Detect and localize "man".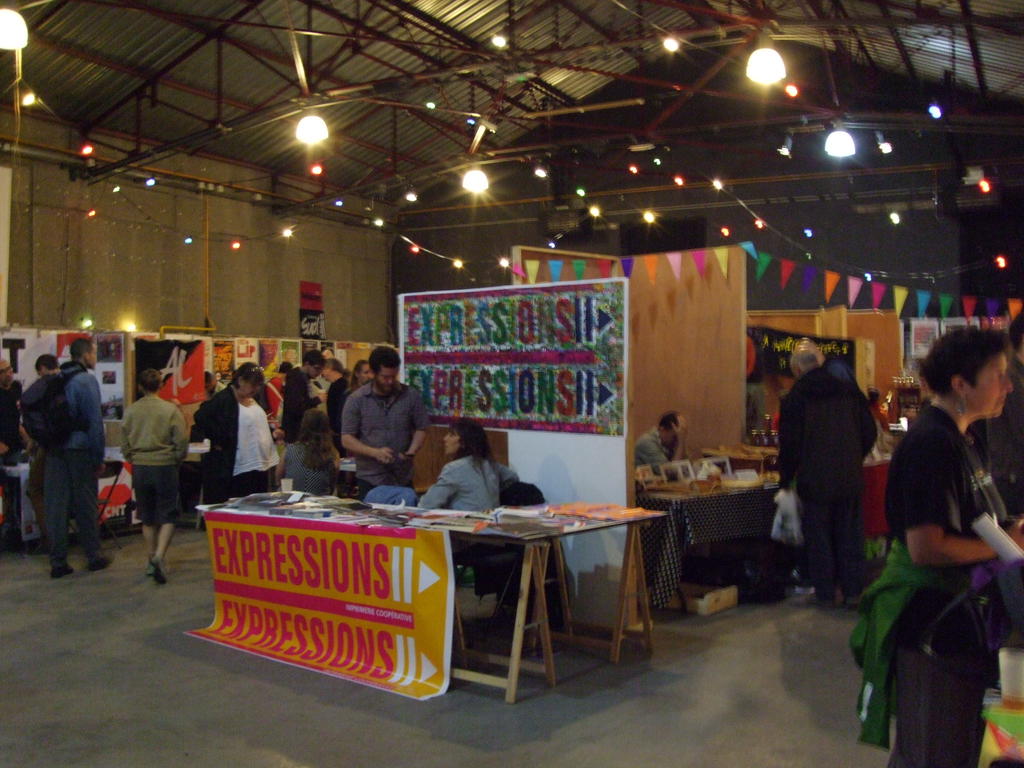
Localized at 319,351,439,499.
